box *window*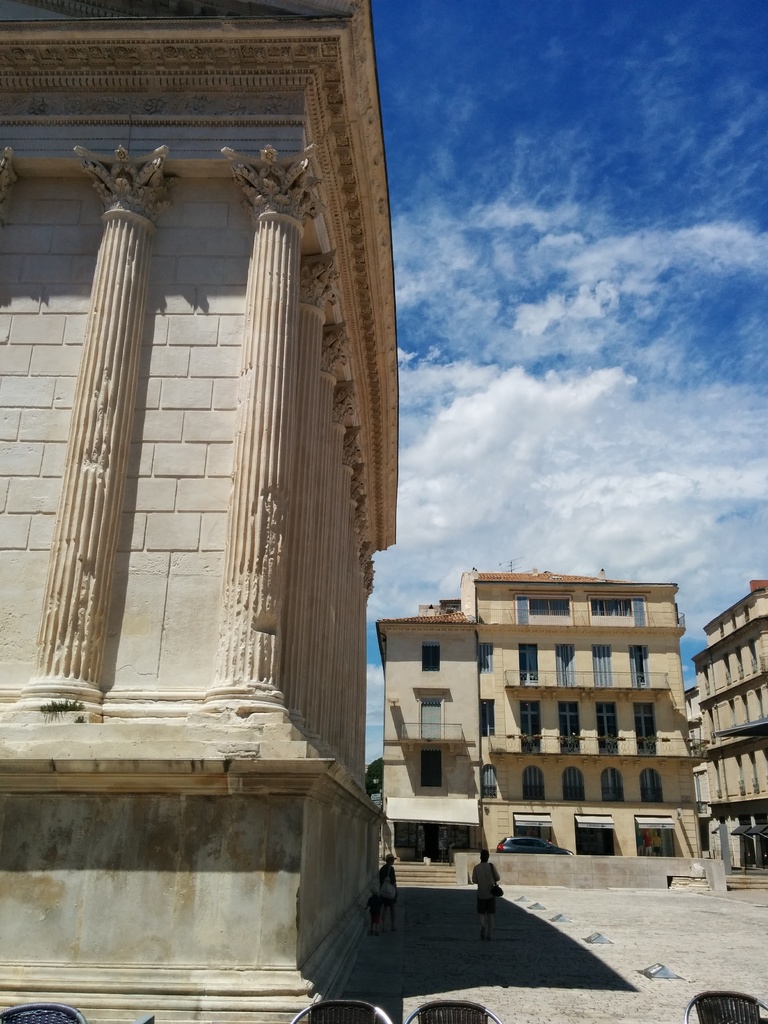
[x1=479, y1=697, x2=492, y2=737]
